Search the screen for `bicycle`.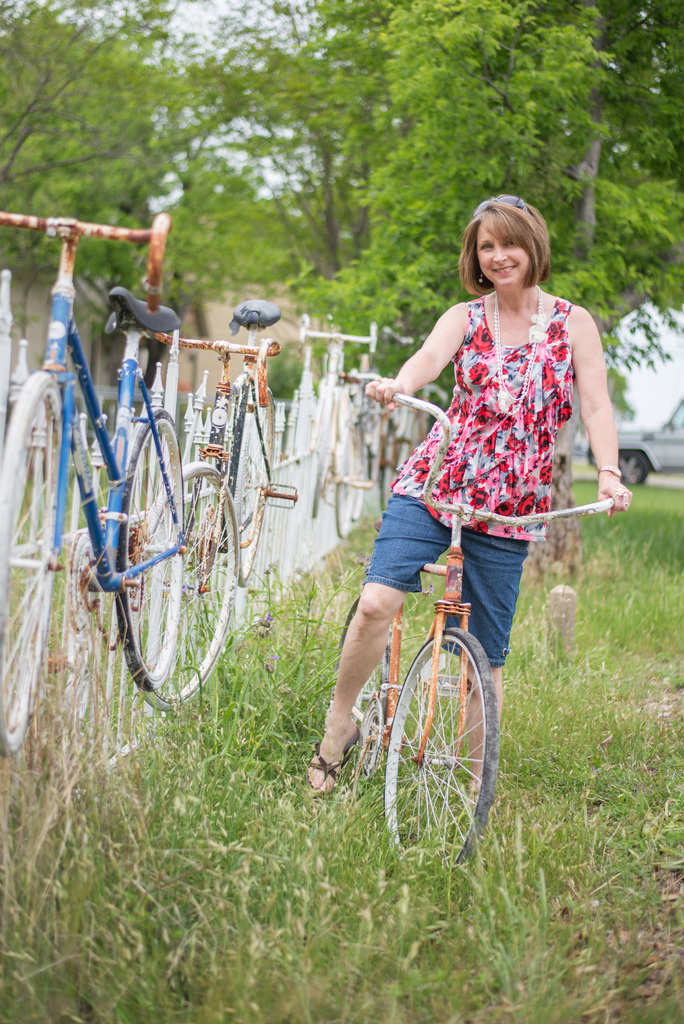
Found at left=300, top=309, right=379, bottom=533.
